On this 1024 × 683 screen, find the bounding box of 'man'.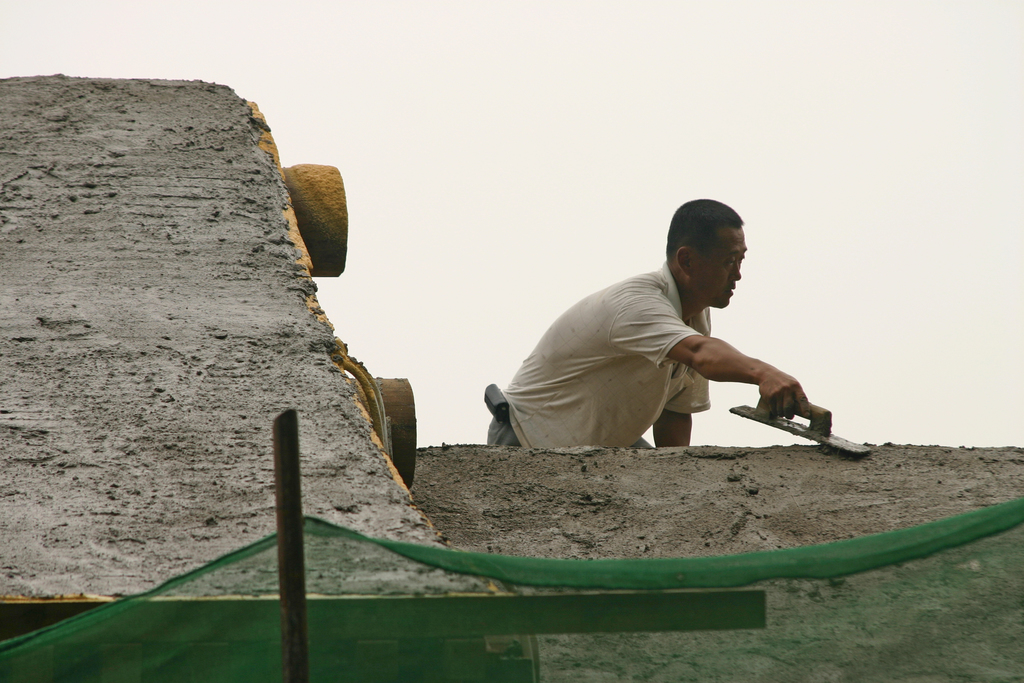
Bounding box: 498 213 843 470.
